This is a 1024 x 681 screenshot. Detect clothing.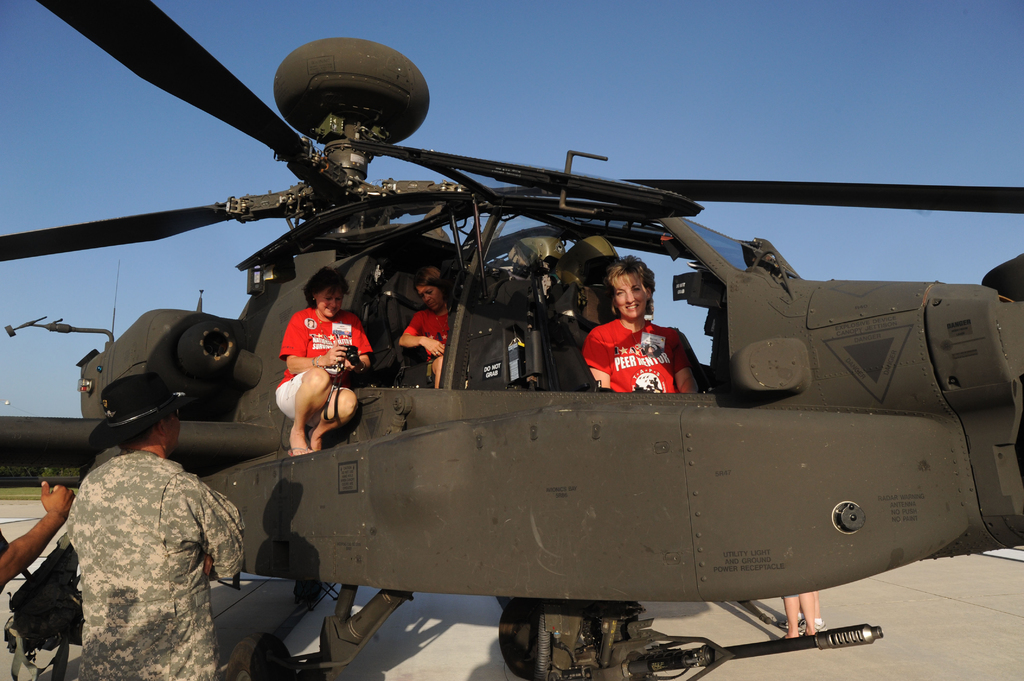
275,307,369,424.
